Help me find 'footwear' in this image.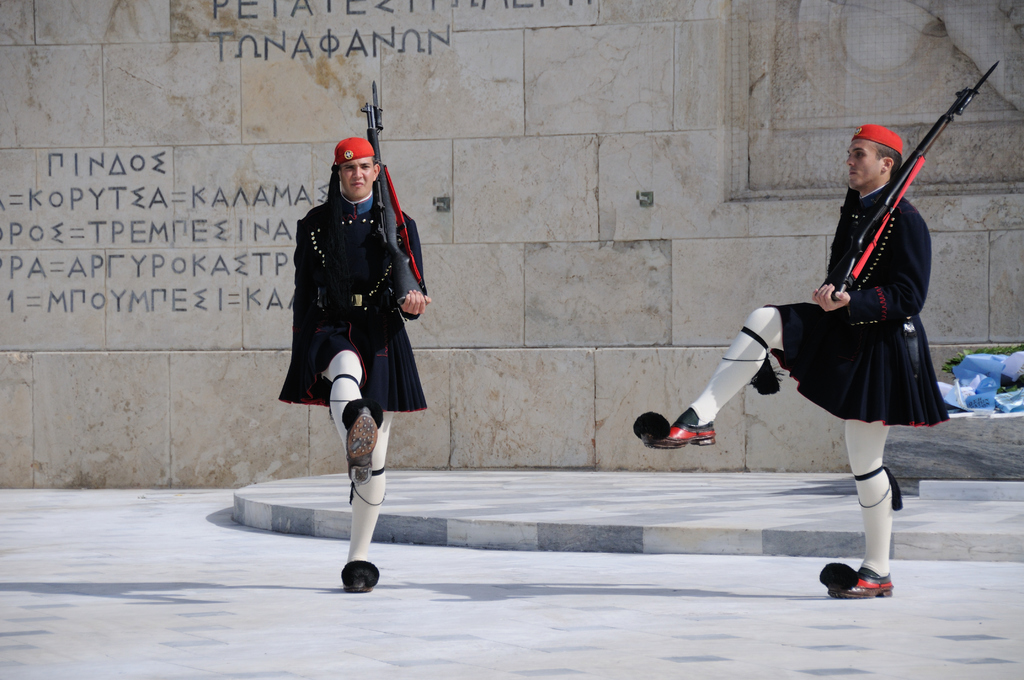
Found it: 817, 559, 889, 605.
